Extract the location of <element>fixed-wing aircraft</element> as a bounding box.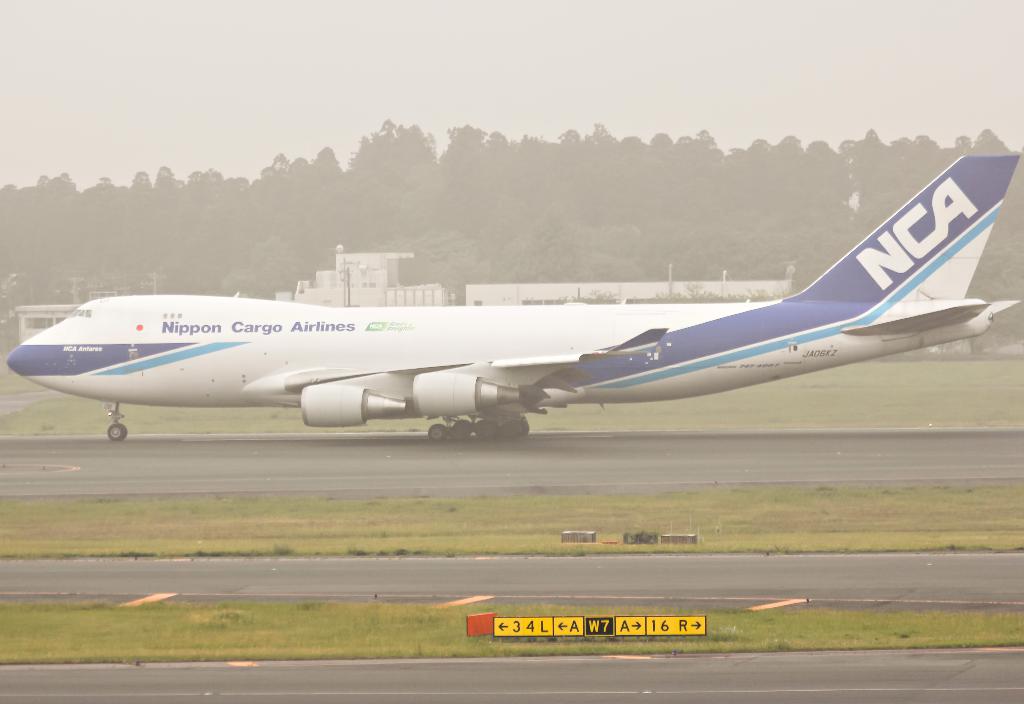
crop(4, 154, 1021, 440).
